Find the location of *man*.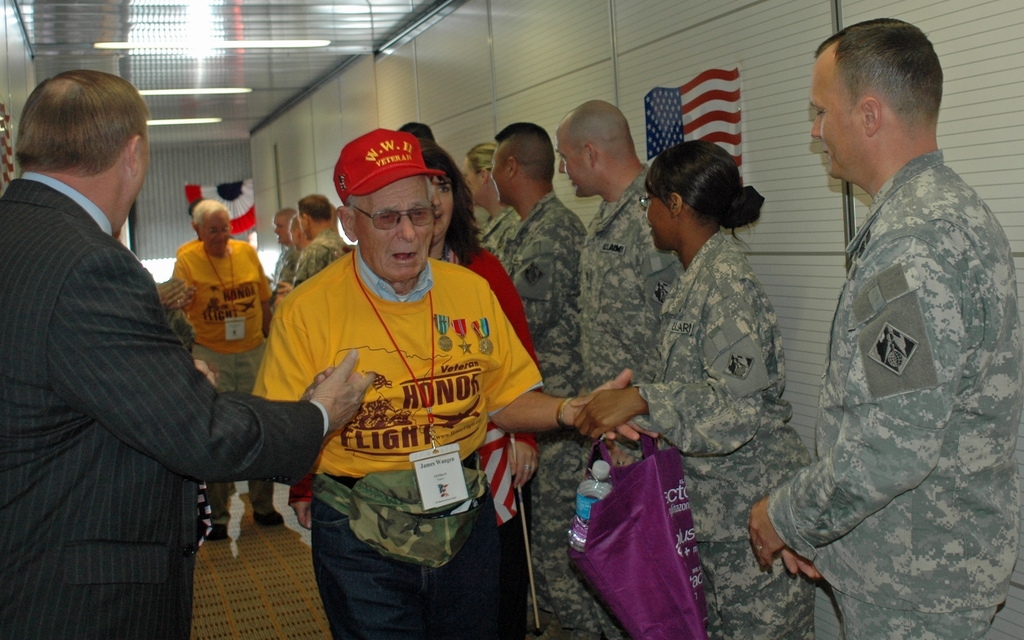
Location: bbox(170, 195, 273, 541).
